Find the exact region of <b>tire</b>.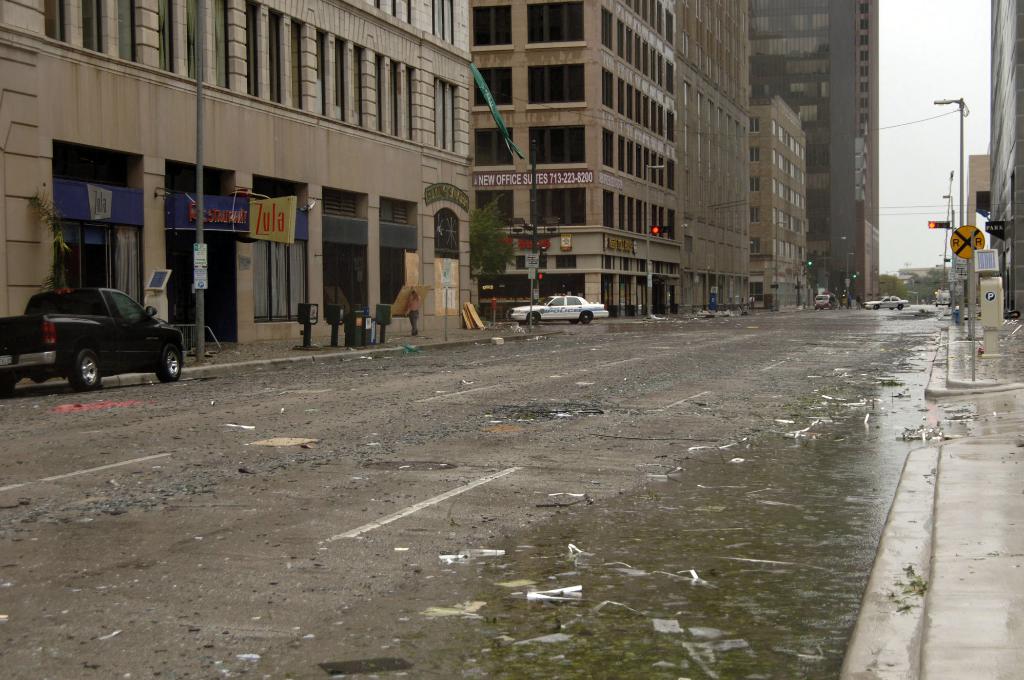
Exact region: [898, 304, 903, 309].
